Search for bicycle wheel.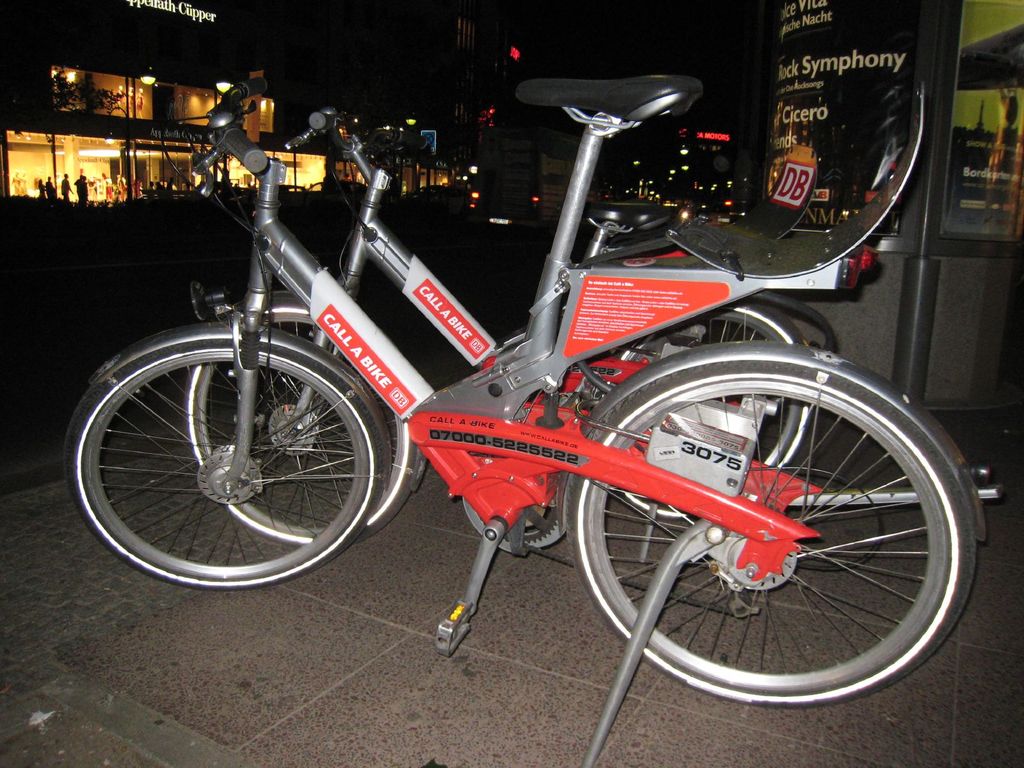
Found at bbox=(178, 308, 415, 543).
